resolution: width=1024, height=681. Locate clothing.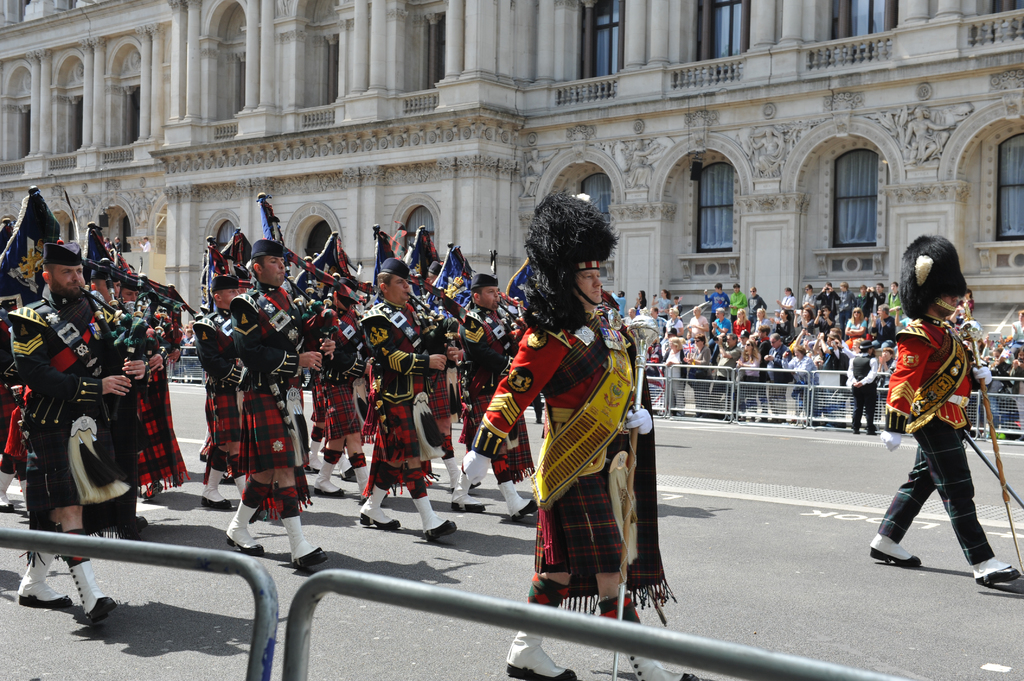
[left=231, top=284, right=307, bottom=523].
